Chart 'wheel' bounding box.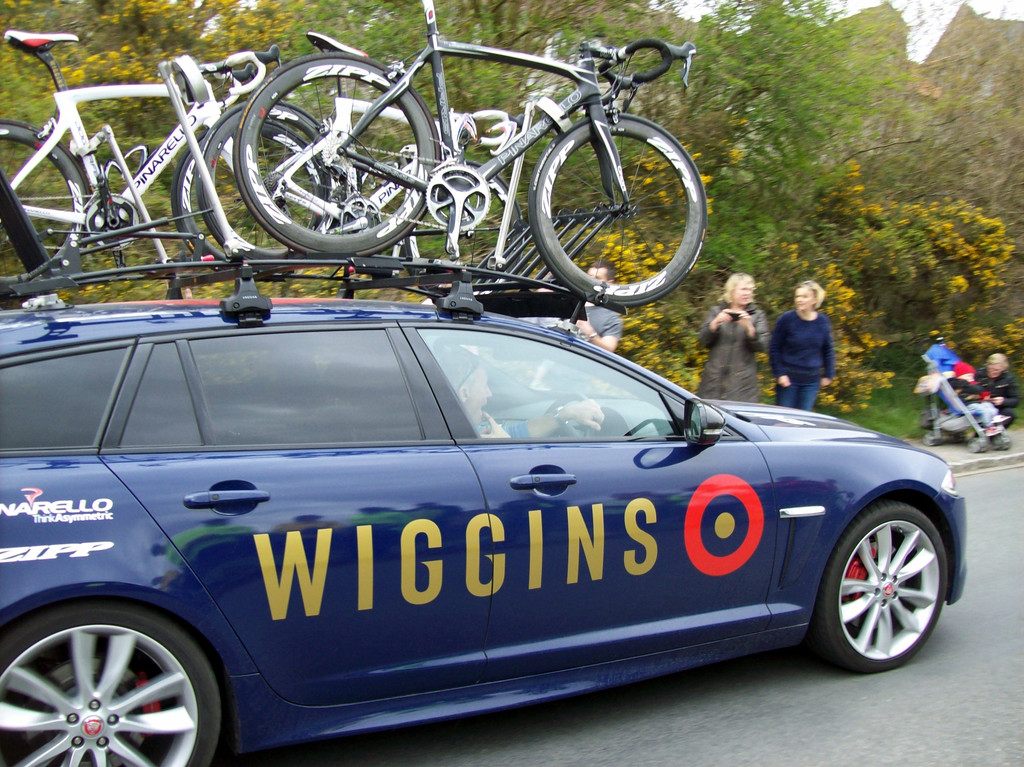
Charted: box(807, 494, 954, 679).
